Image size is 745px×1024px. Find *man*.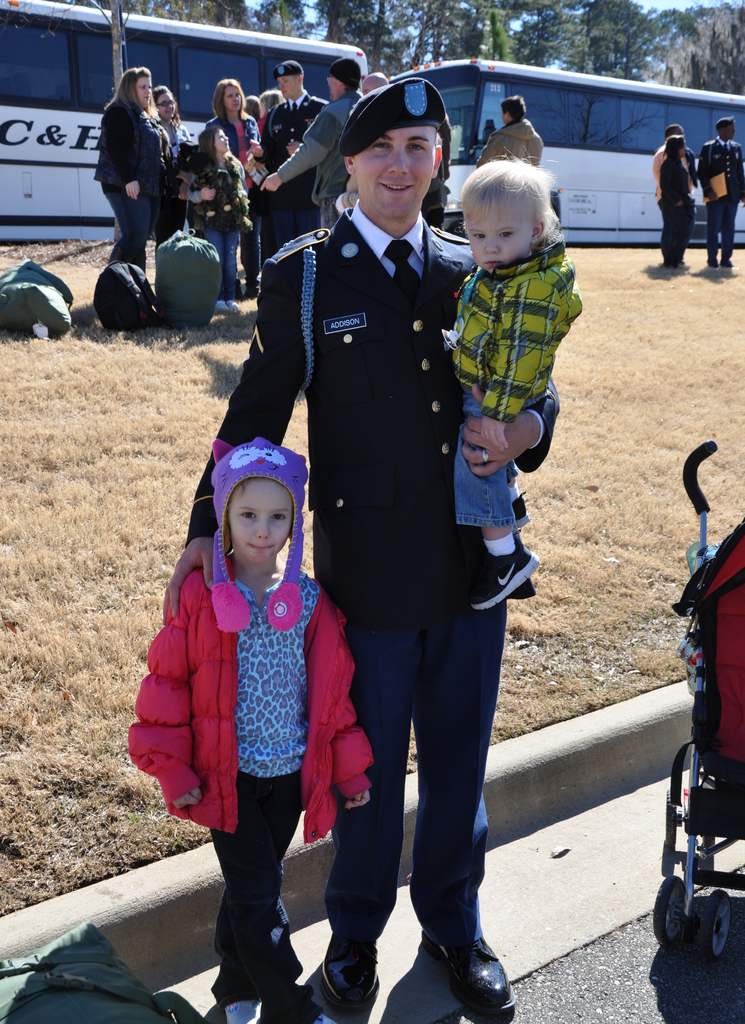
(472, 97, 543, 168).
